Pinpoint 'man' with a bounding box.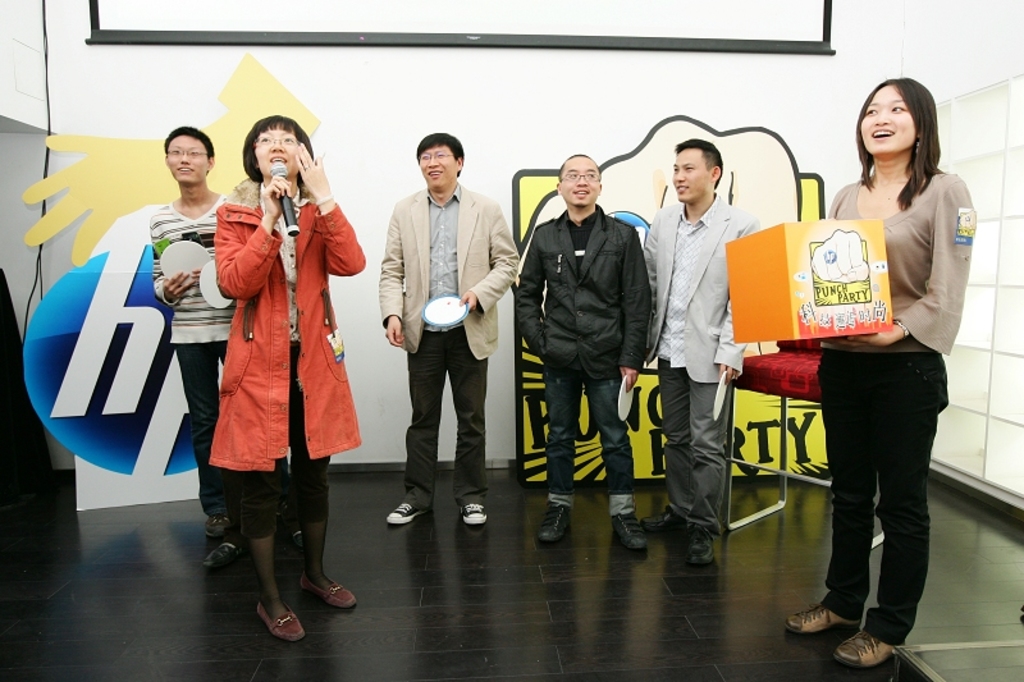
pyautogui.locateOnScreen(148, 124, 285, 532).
